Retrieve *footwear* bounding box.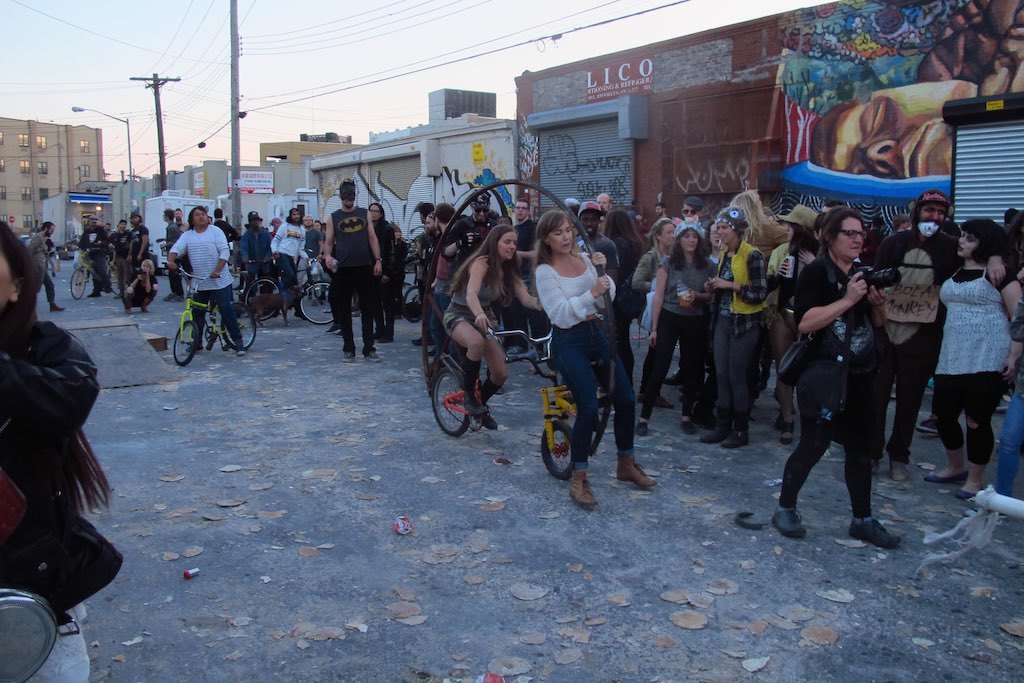
Bounding box: bbox=(681, 417, 694, 434).
